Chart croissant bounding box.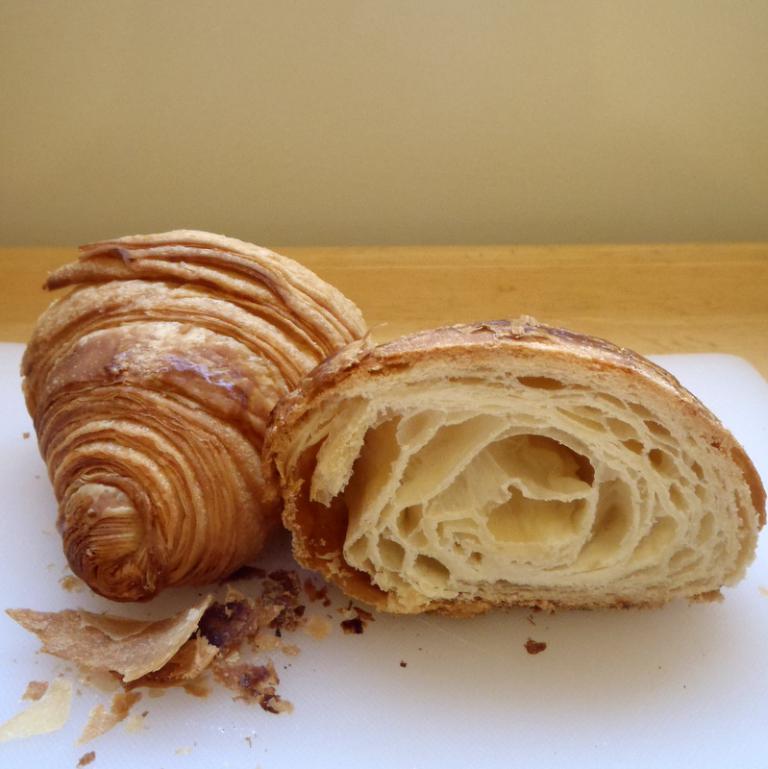
Charted: <region>15, 231, 374, 608</region>.
